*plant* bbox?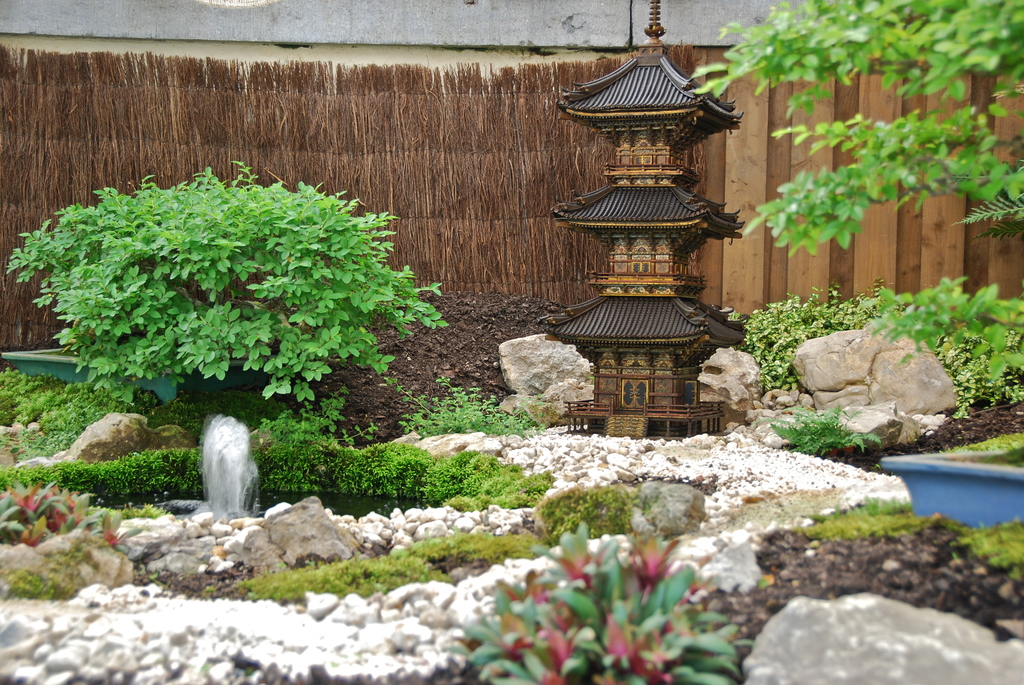
x1=458 y1=379 x2=544 y2=439
